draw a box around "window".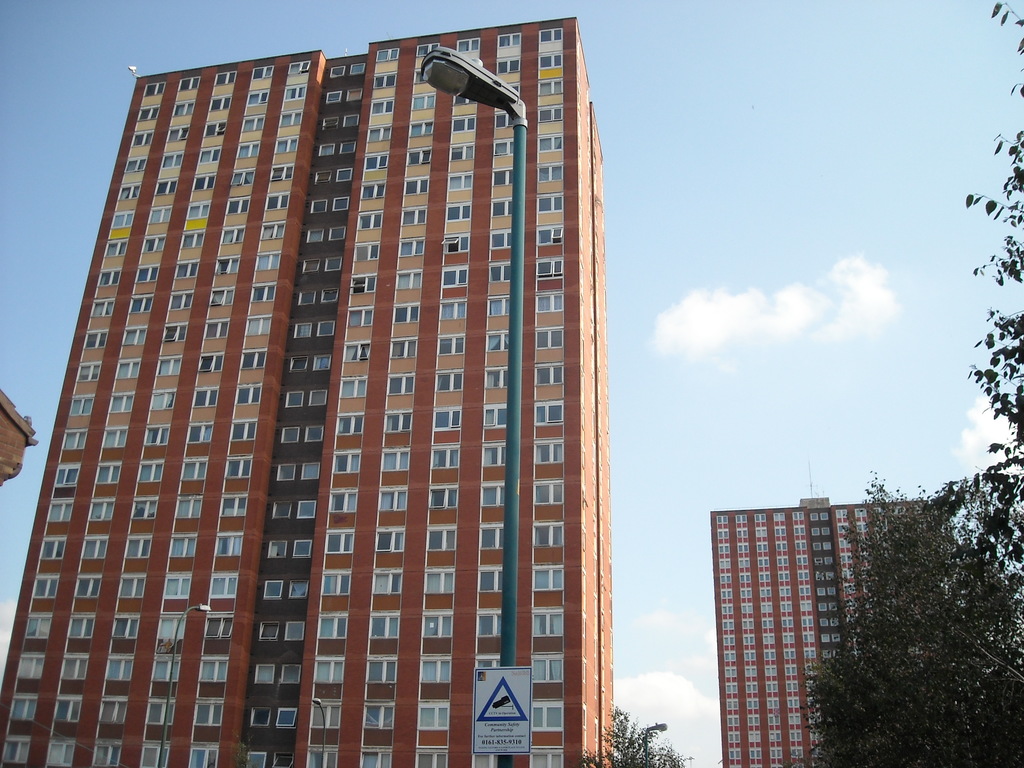
{"left": 263, "top": 579, "right": 283, "bottom": 598}.
